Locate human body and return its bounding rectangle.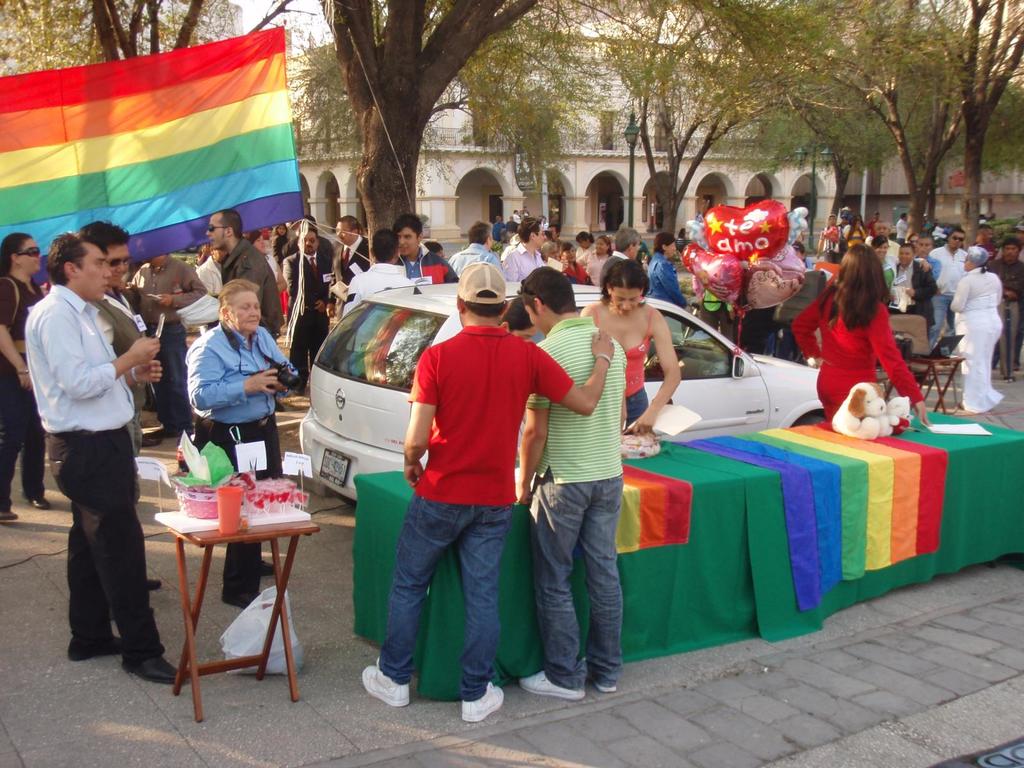
detection(580, 244, 687, 445).
